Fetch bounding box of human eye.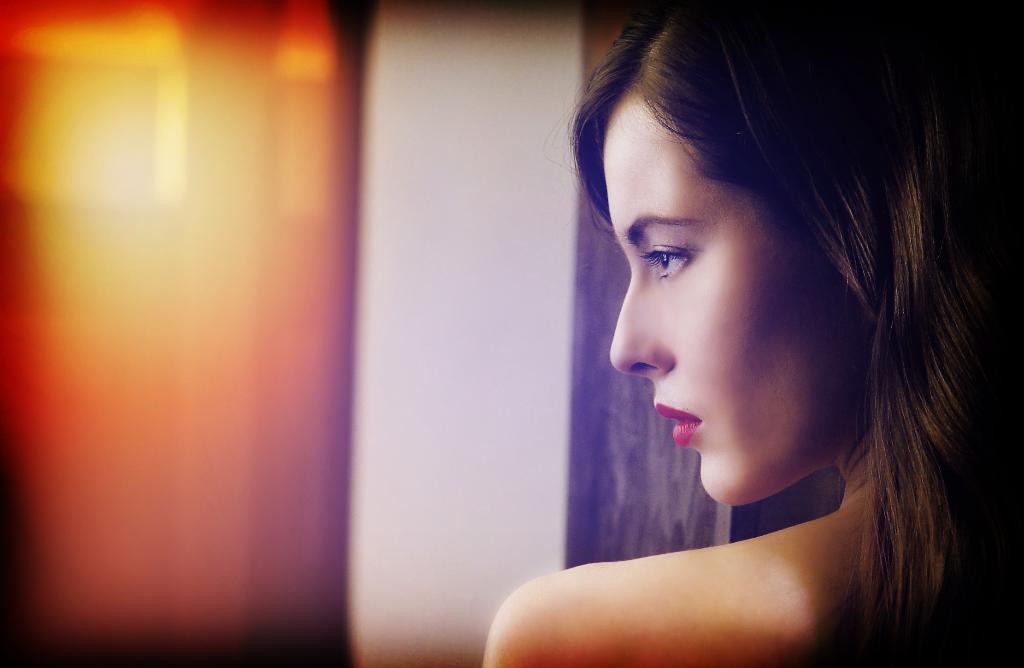
Bbox: (left=636, top=230, right=700, bottom=285).
